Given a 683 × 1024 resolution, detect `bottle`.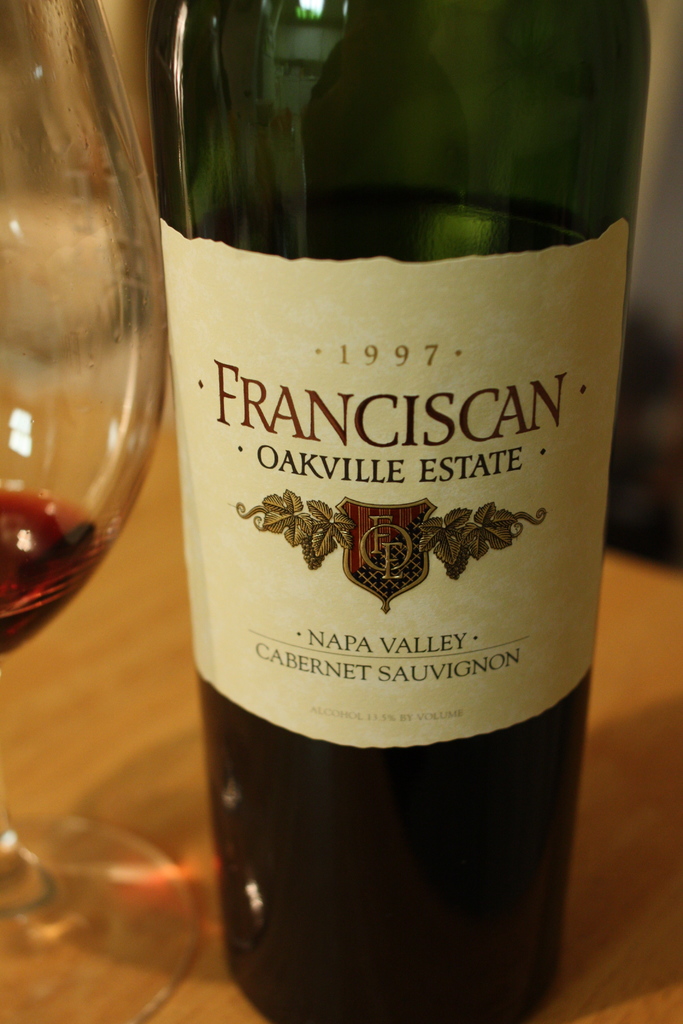
147,0,662,1021.
